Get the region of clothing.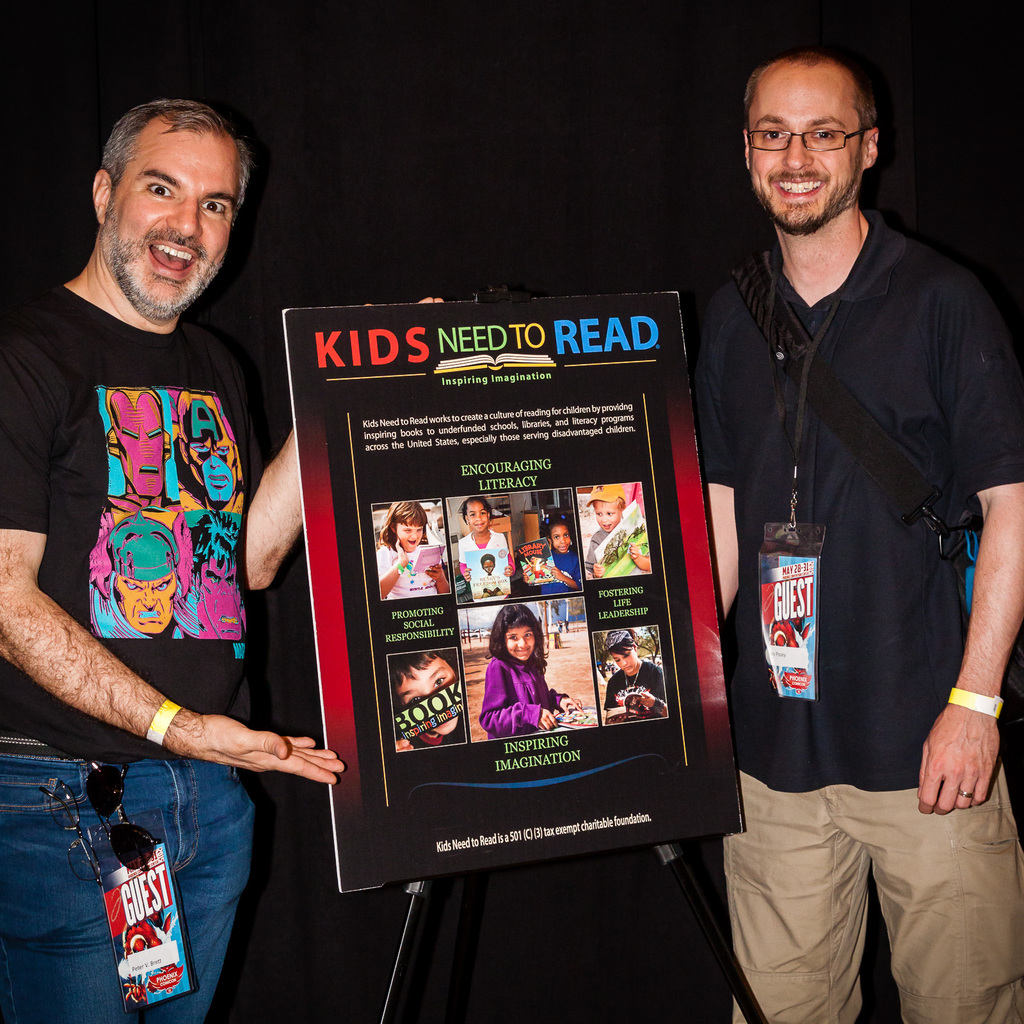
[x1=699, y1=147, x2=1005, y2=925].
